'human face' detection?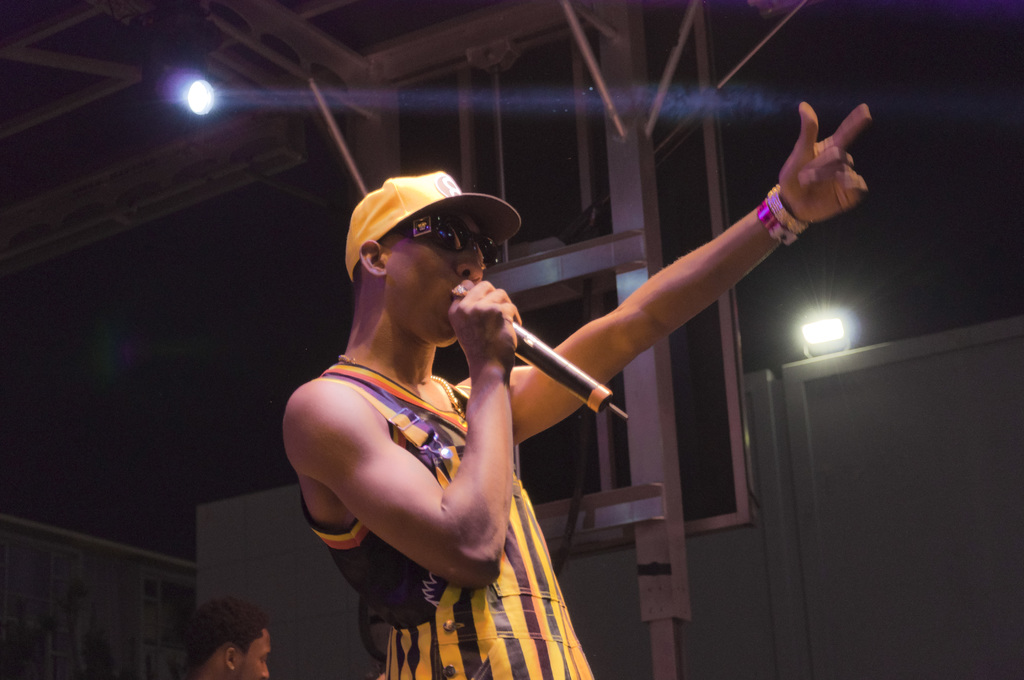
box=[236, 634, 268, 679]
